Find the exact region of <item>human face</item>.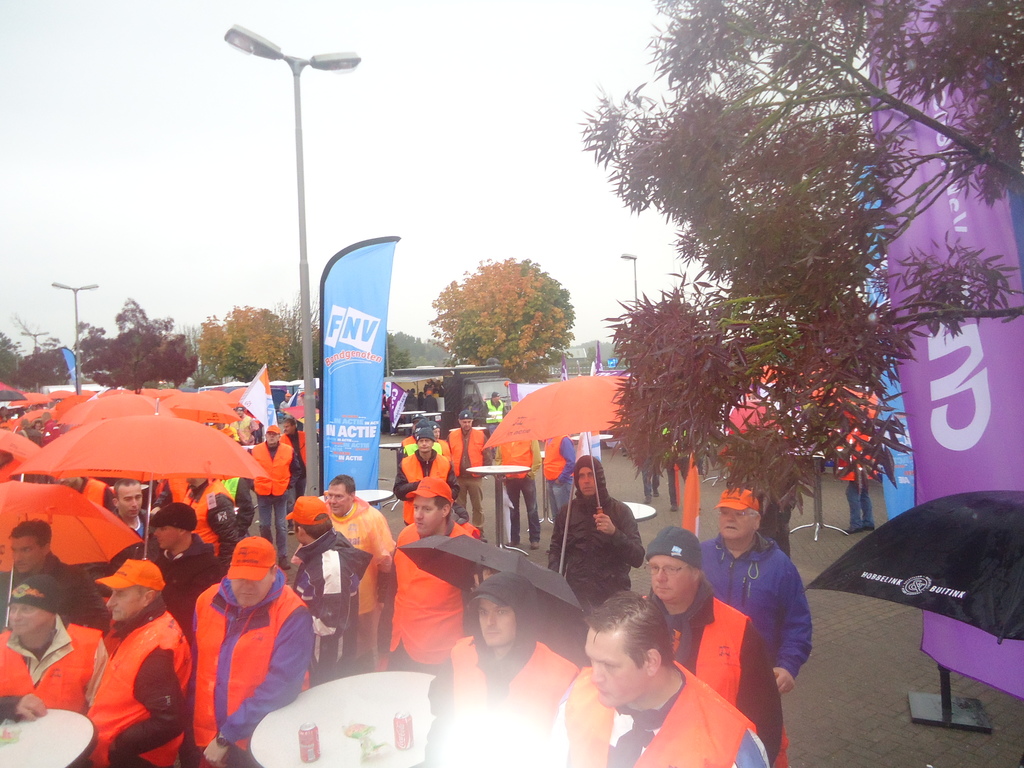
Exact region: crop(650, 557, 694, 596).
